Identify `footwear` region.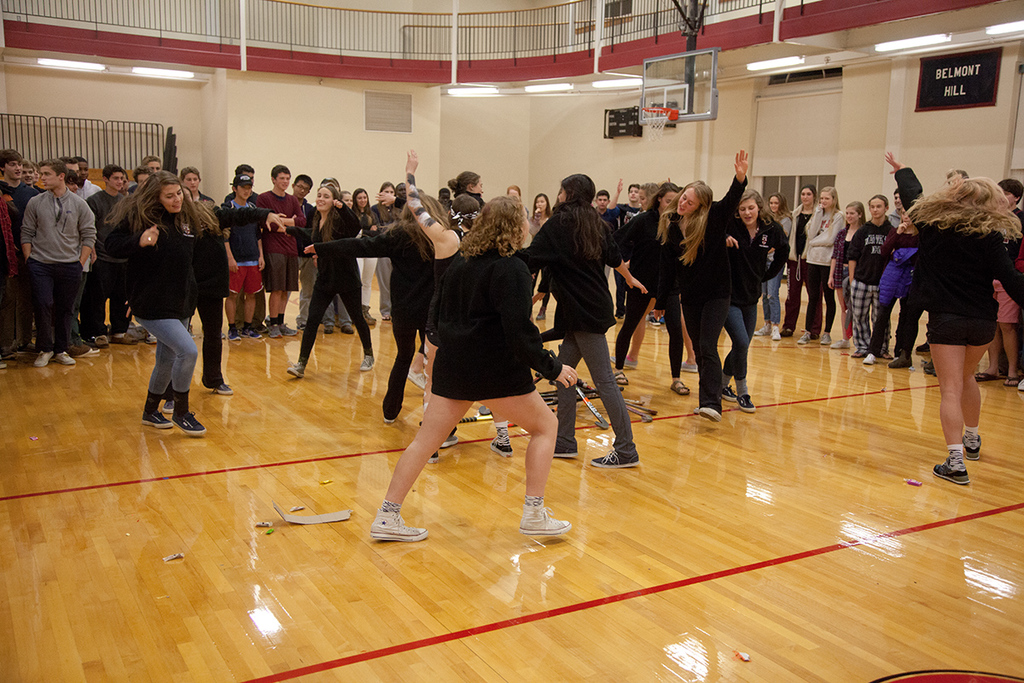
Region: (left=111, top=334, right=142, bottom=347).
